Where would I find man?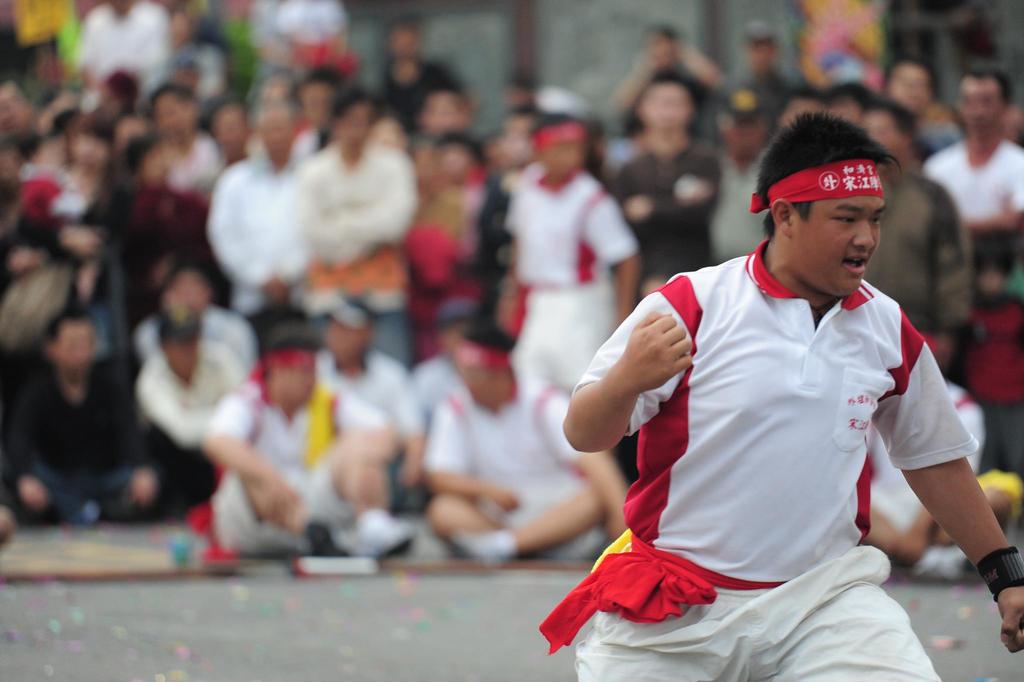
At [x1=125, y1=304, x2=270, y2=519].
